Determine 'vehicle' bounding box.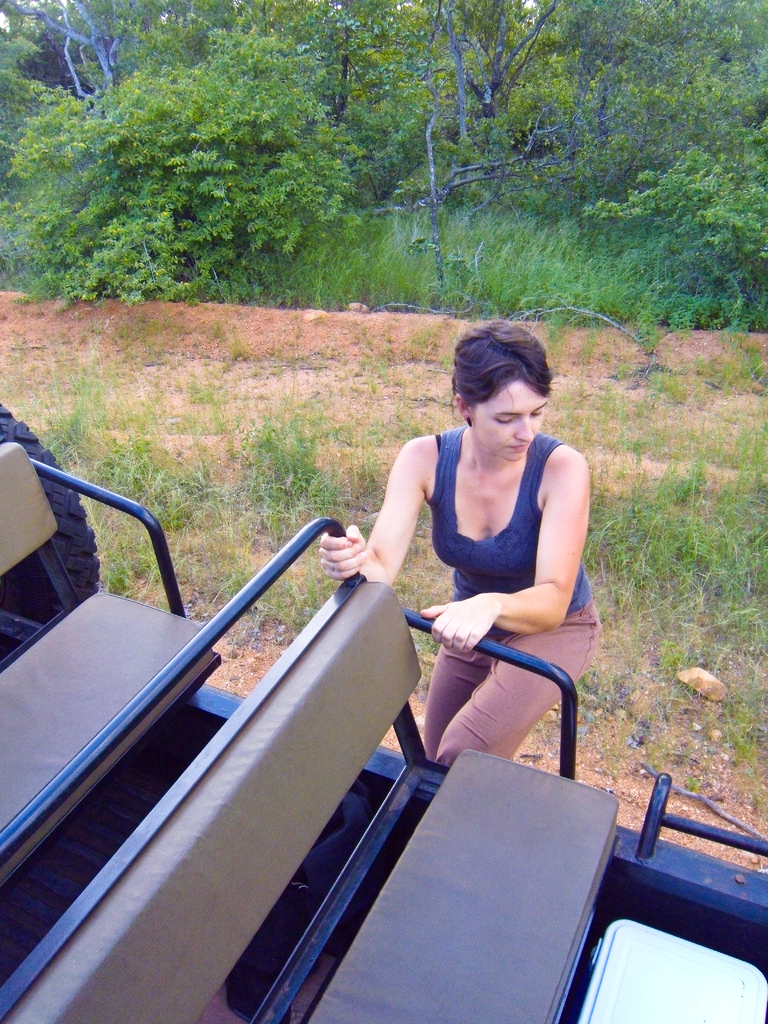
Determined: BBox(0, 396, 767, 1023).
